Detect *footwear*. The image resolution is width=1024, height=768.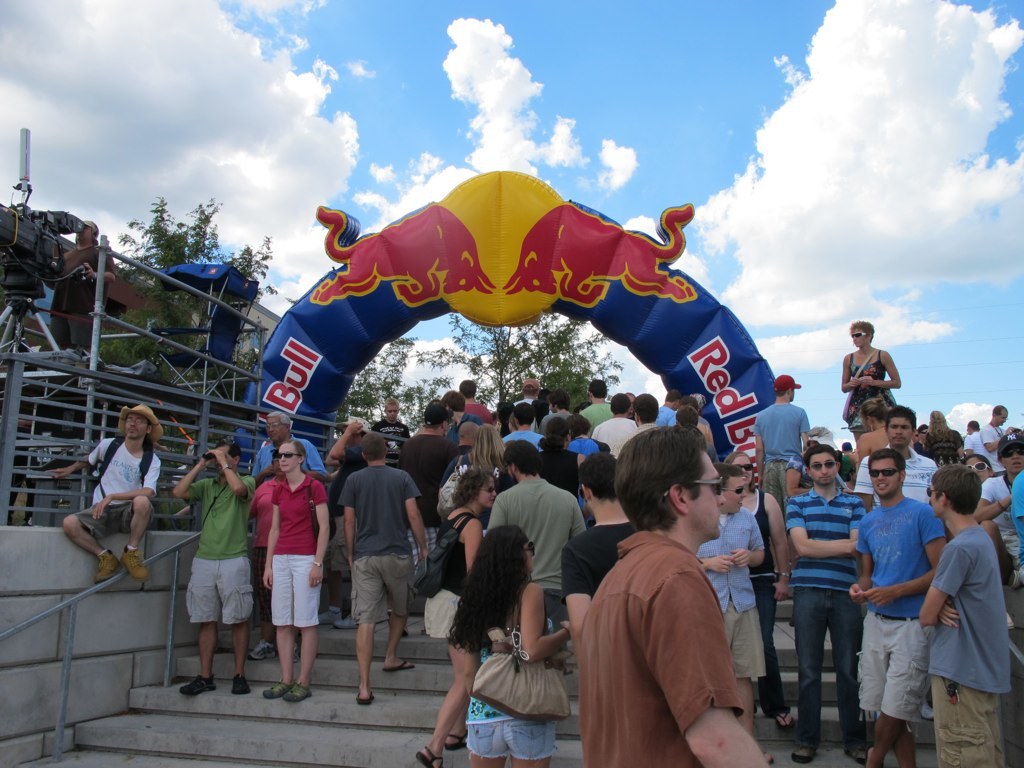
box(444, 729, 467, 750).
